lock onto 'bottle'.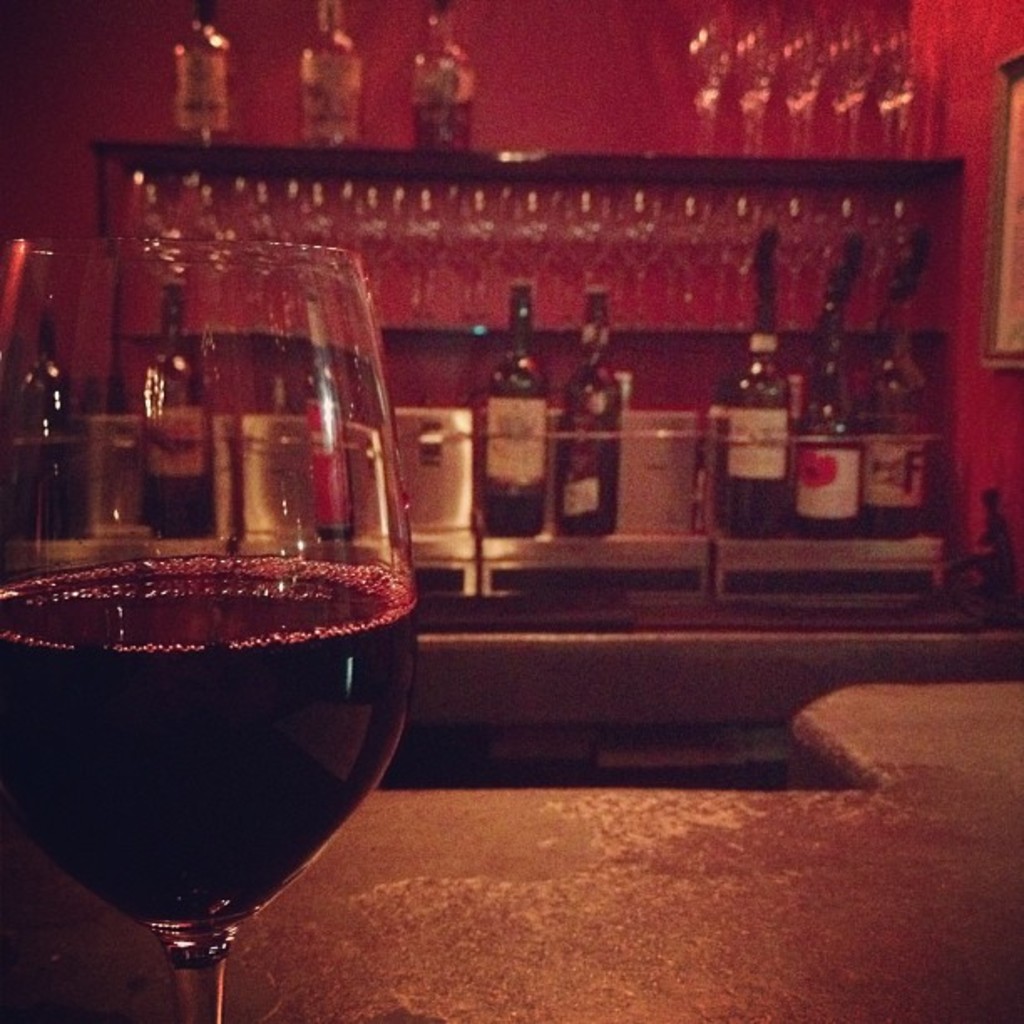
Locked: box(552, 286, 626, 547).
